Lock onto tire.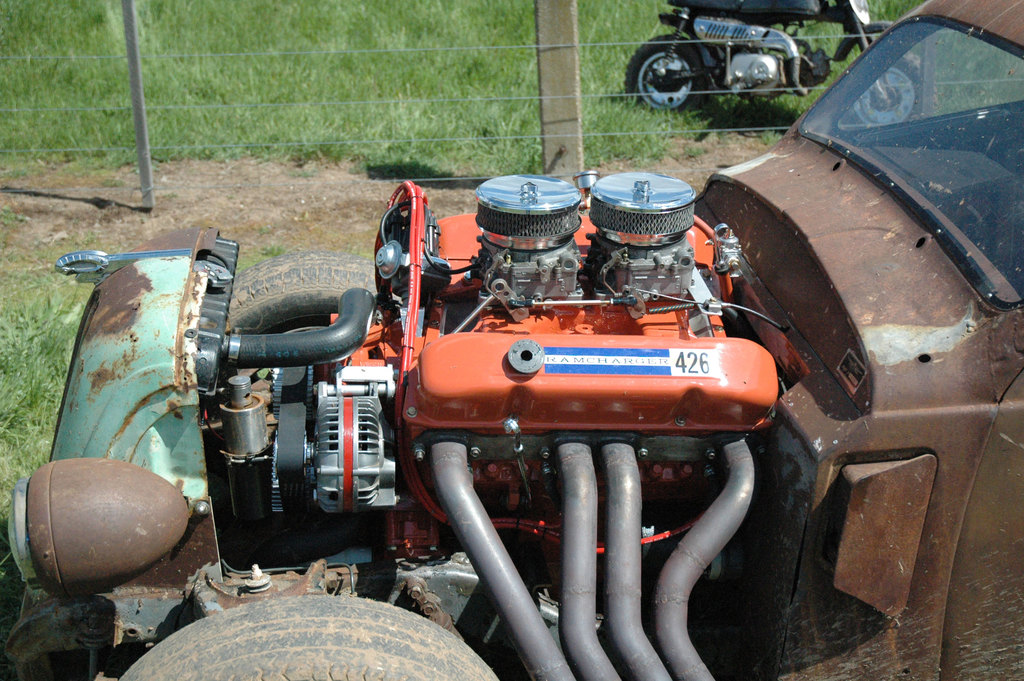
Locked: Rect(226, 249, 381, 336).
